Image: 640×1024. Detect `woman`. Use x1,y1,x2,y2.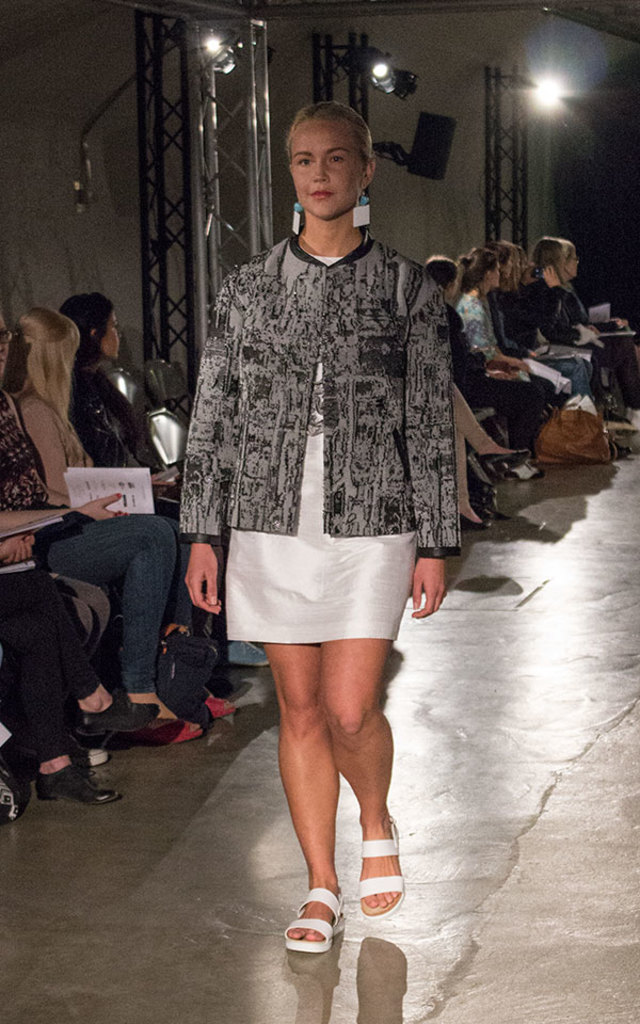
52,291,255,697.
